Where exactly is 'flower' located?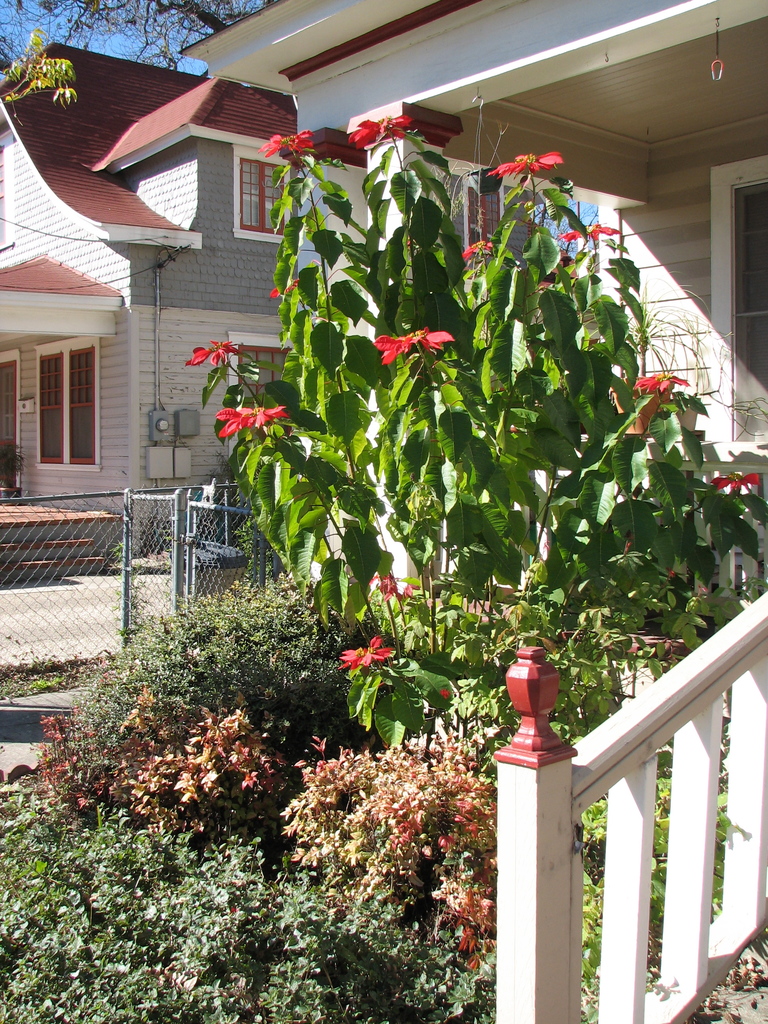
Its bounding box is l=373, t=324, r=455, b=366.
